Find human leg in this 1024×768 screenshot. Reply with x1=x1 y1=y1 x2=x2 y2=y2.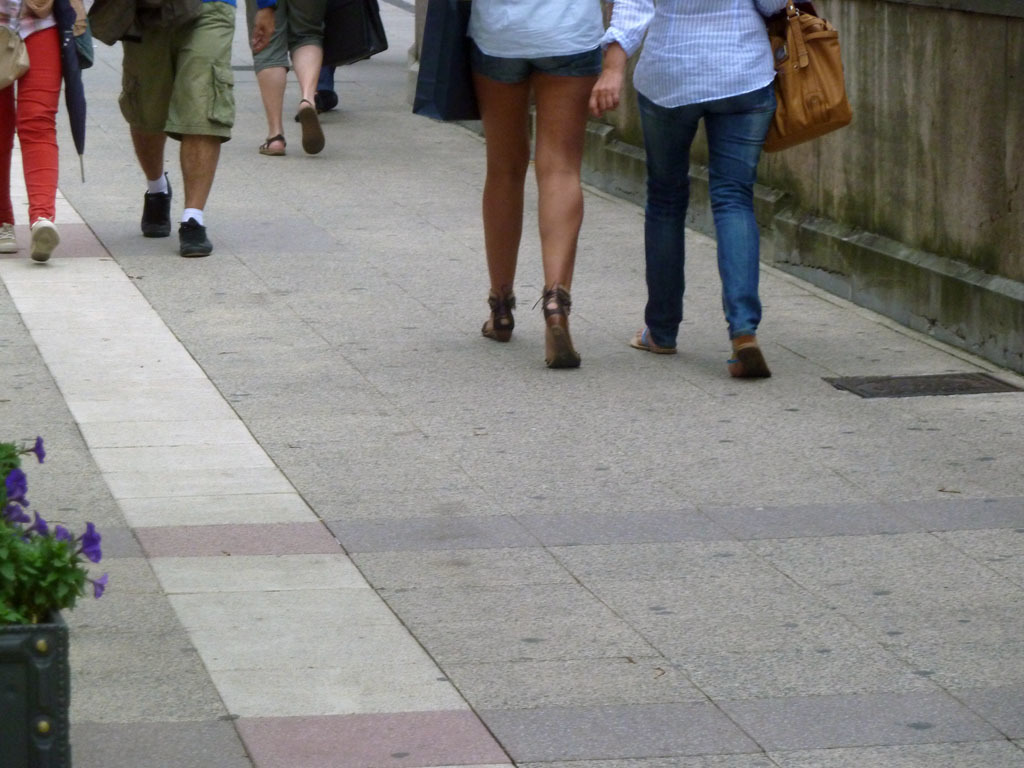
x1=629 y1=99 x2=694 y2=348.
